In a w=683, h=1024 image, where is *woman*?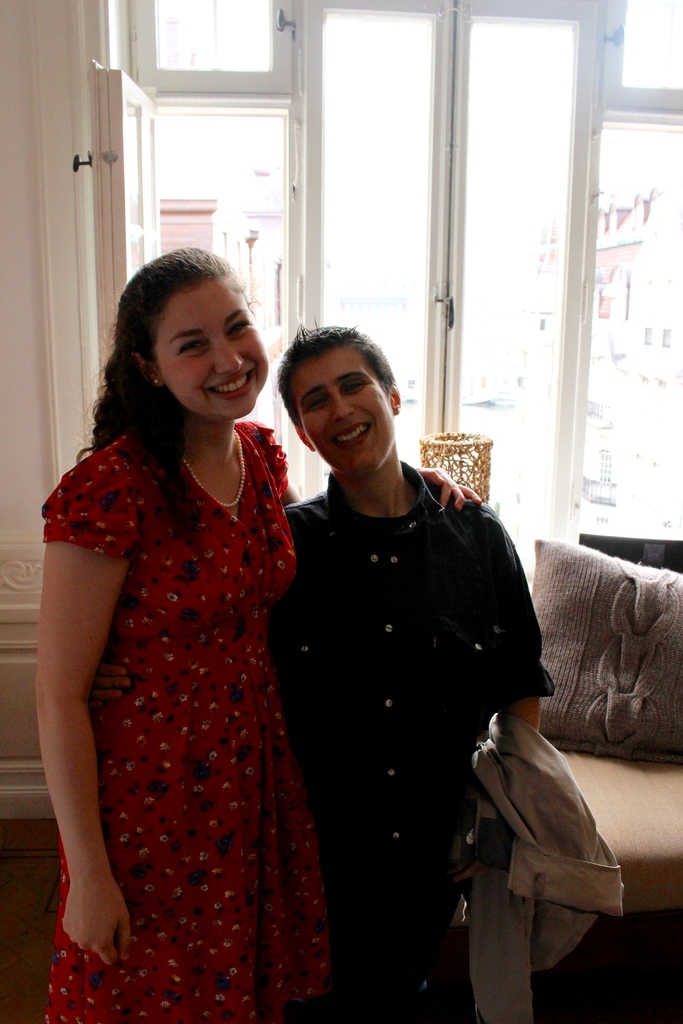
bbox(67, 248, 516, 1004).
